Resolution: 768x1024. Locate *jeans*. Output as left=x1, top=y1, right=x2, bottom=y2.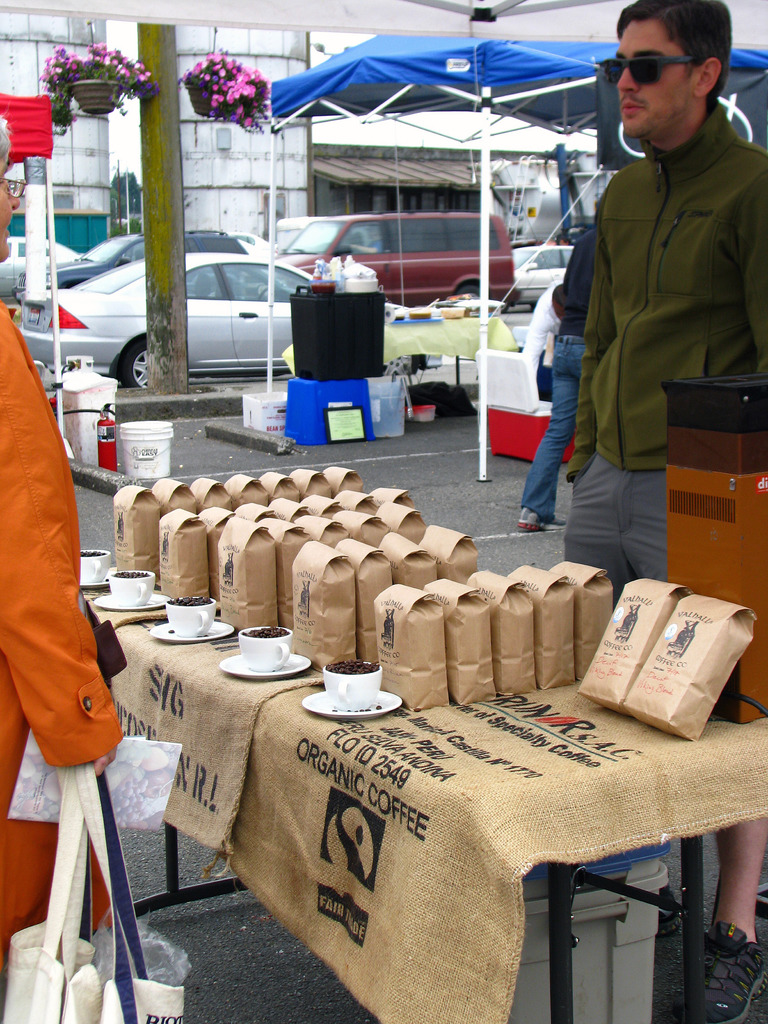
left=518, top=326, right=586, bottom=514.
